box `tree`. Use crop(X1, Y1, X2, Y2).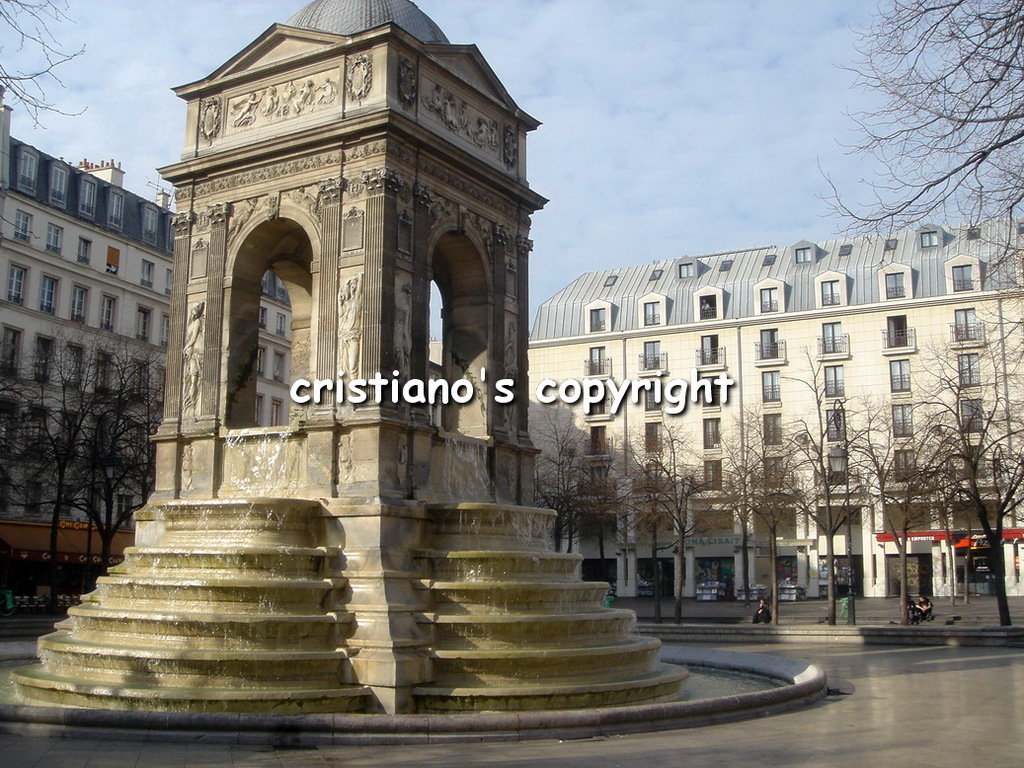
crop(815, 0, 1023, 322).
